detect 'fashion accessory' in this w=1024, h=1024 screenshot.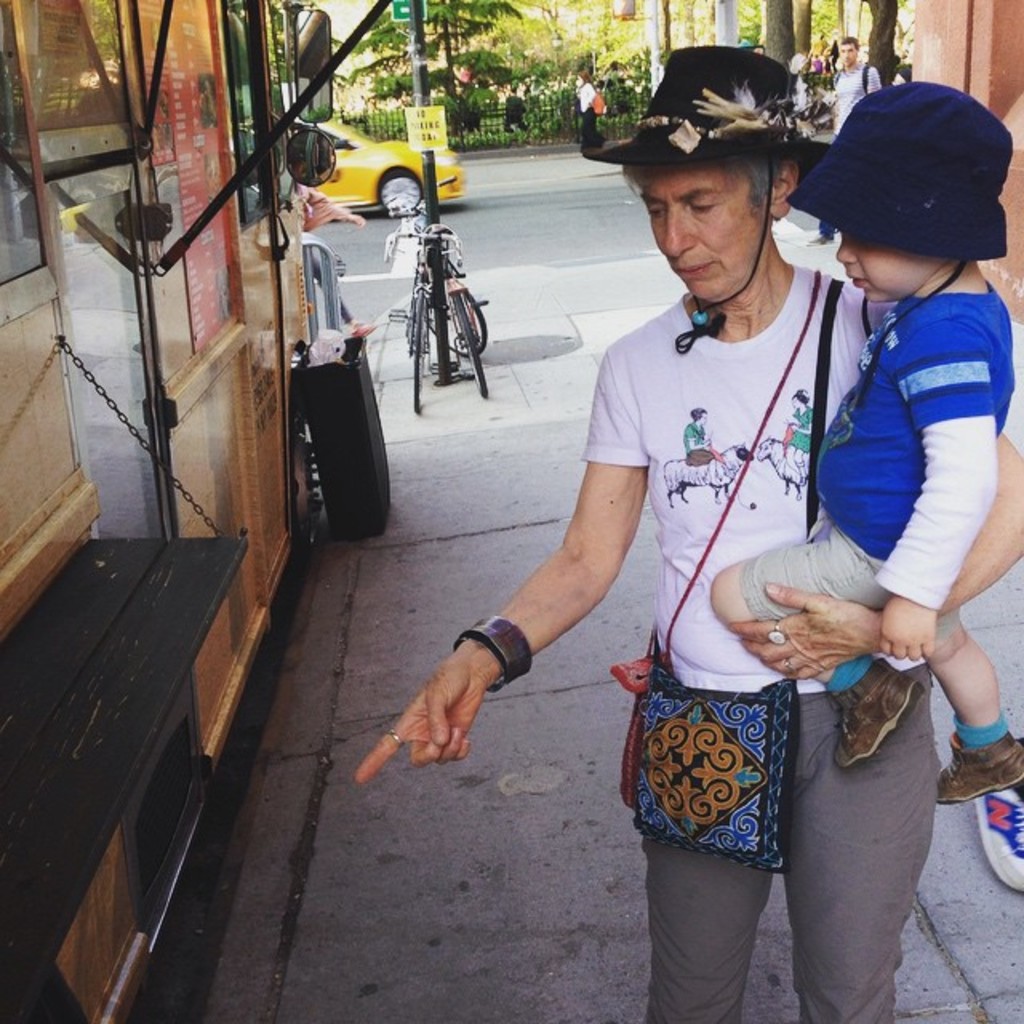
Detection: {"left": 450, "top": 611, "right": 536, "bottom": 699}.
